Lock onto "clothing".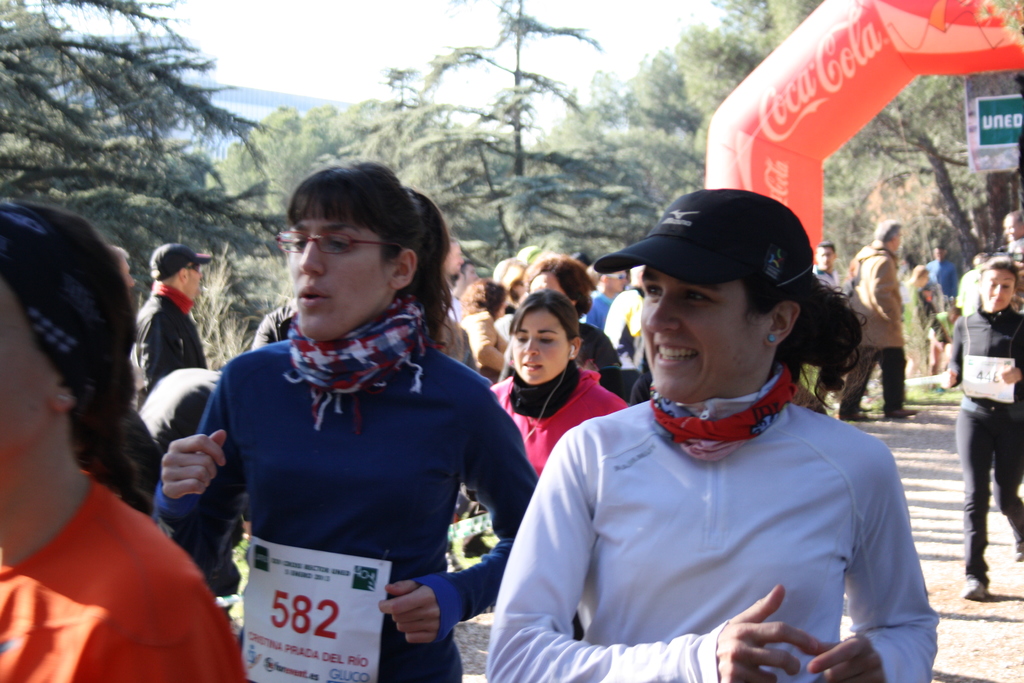
Locked: x1=997, y1=236, x2=1023, y2=263.
